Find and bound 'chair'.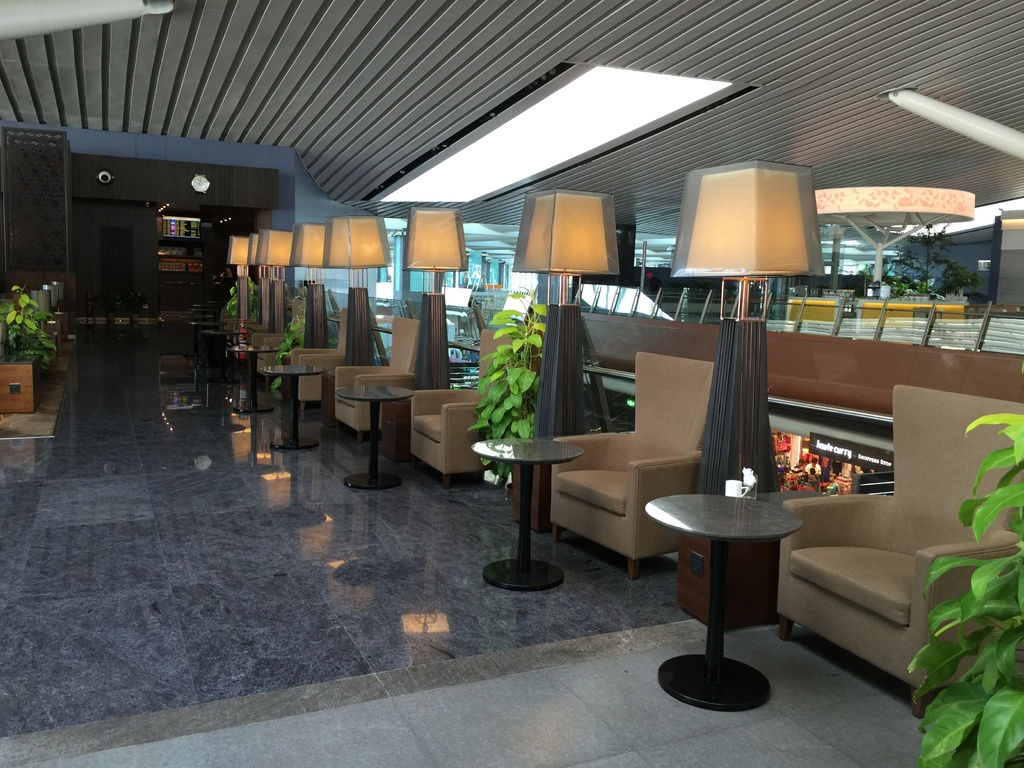
Bound: box(255, 296, 308, 386).
